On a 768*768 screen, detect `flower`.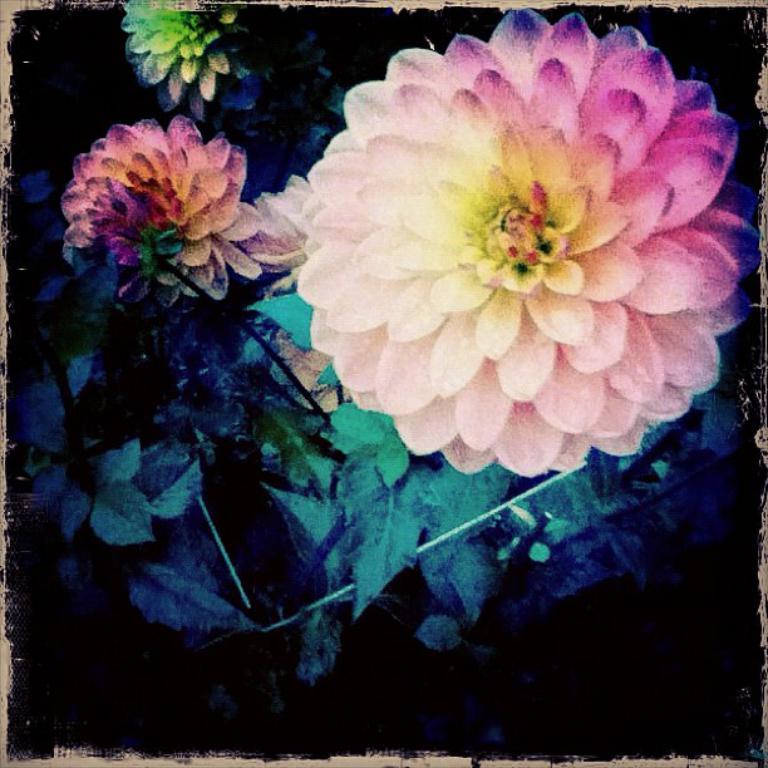
(x1=253, y1=16, x2=767, y2=489).
